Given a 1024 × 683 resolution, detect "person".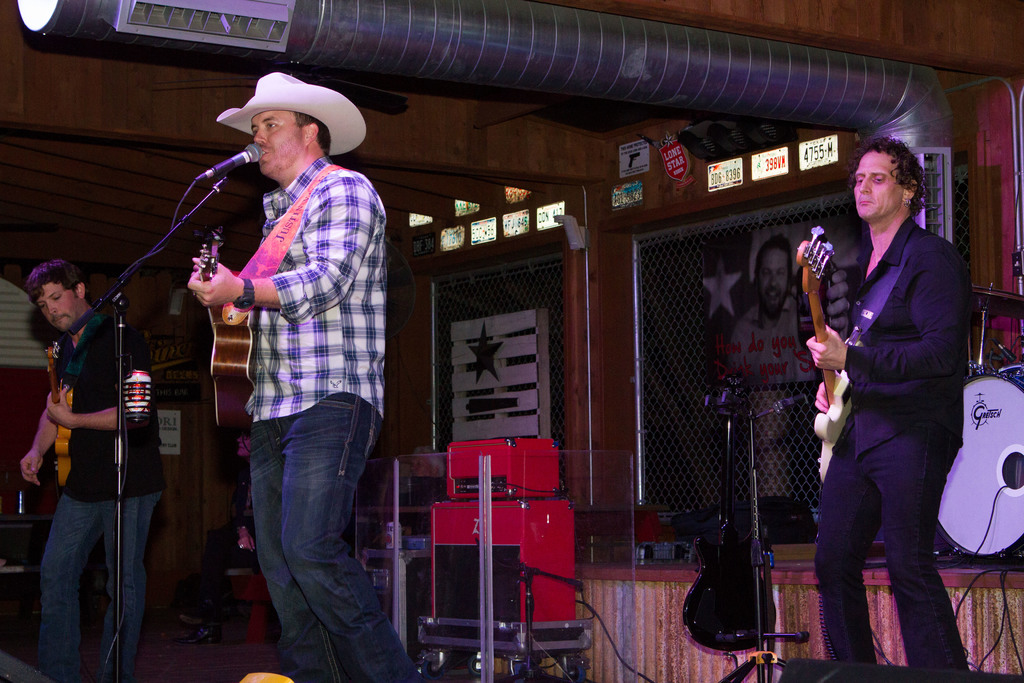
box=[805, 136, 968, 674].
